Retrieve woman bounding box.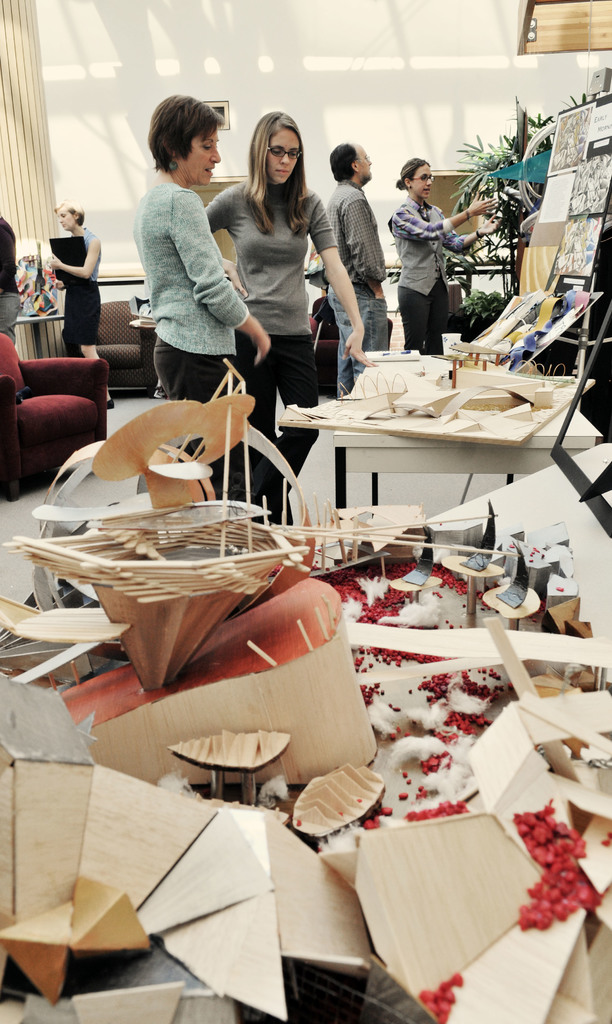
Bounding box: (left=35, top=202, right=120, bottom=413).
